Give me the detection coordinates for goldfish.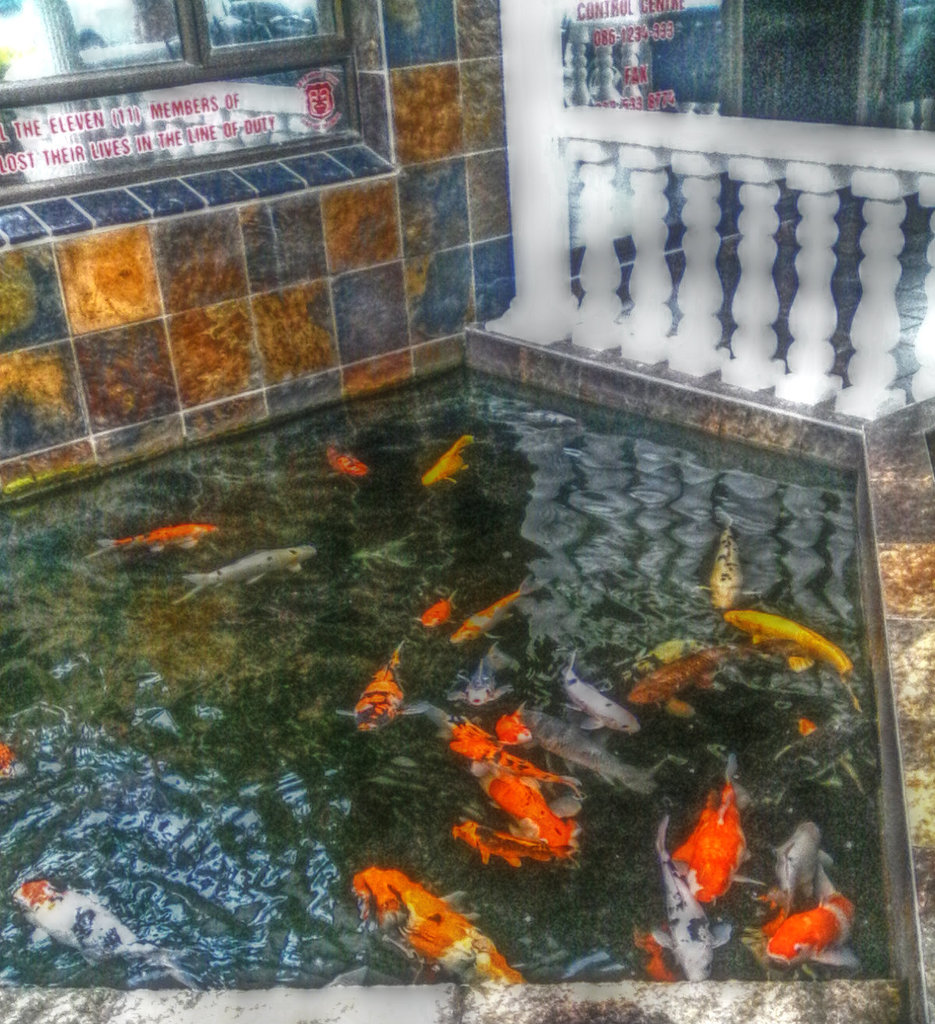
<box>710,523,745,610</box>.
